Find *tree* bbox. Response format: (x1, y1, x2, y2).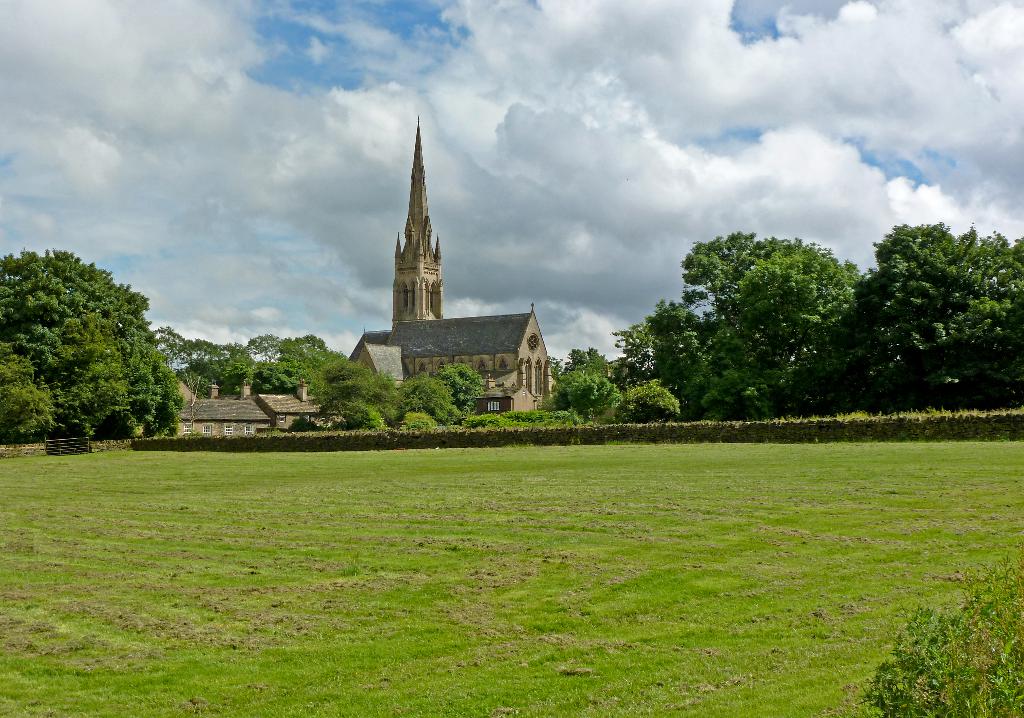
(16, 230, 184, 459).
